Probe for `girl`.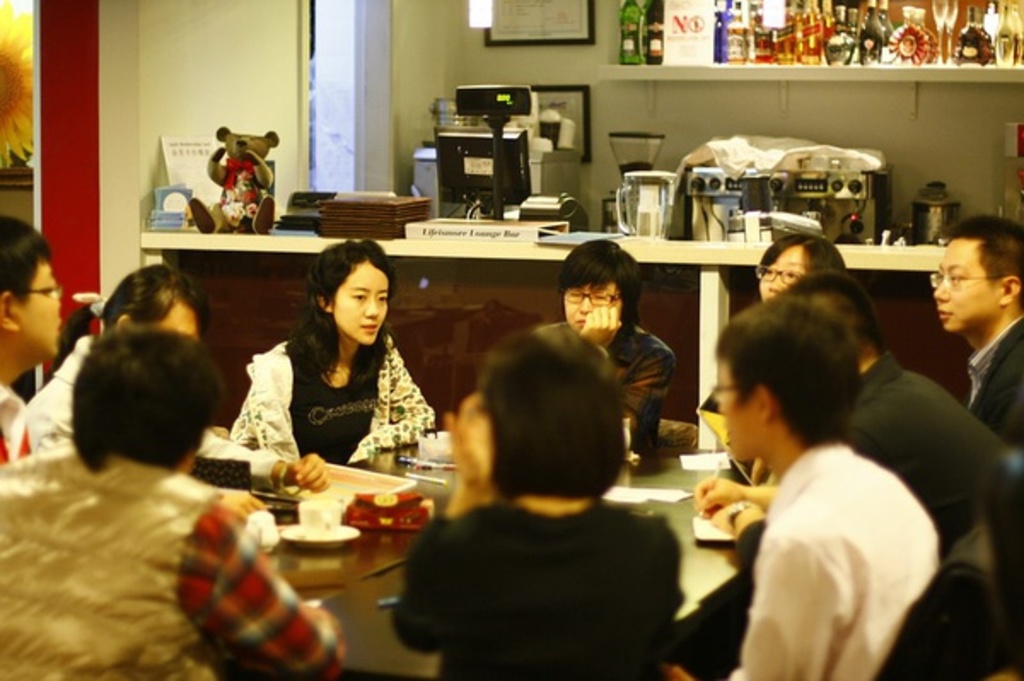
Probe result: box=[24, 263, 205, 449].
